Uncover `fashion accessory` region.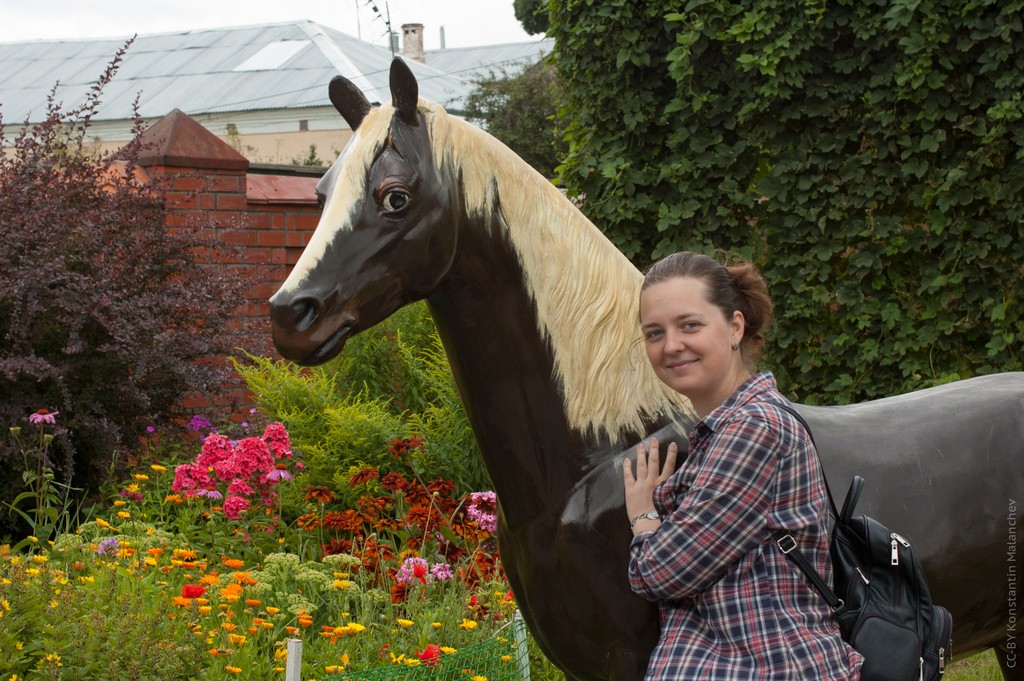
Uncovered: <bbox>730, 338, 740, 354</bbox>.
